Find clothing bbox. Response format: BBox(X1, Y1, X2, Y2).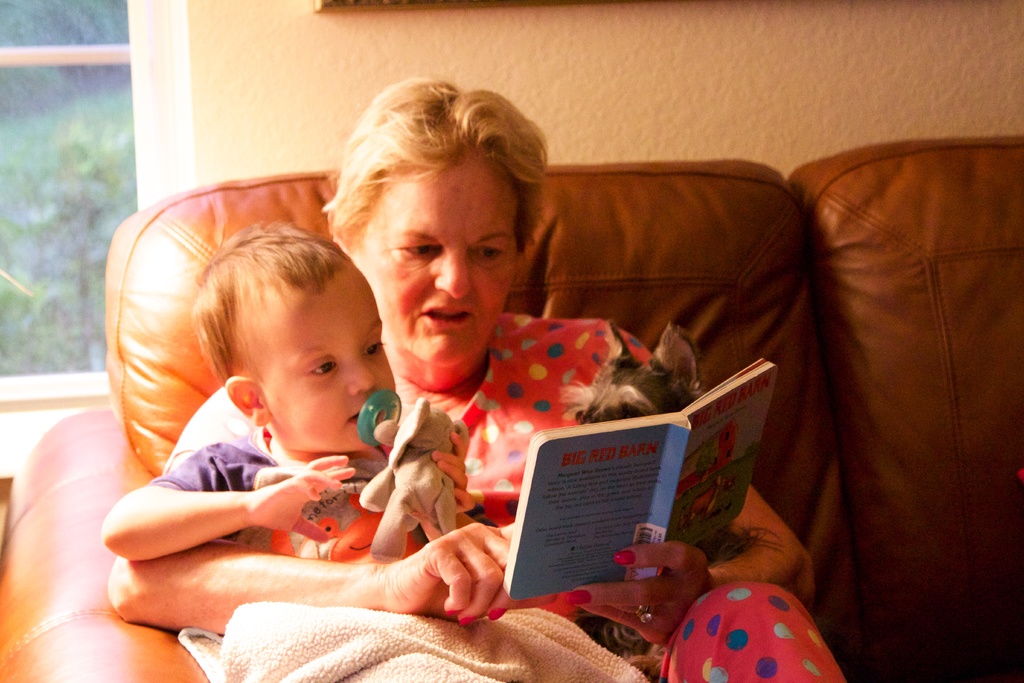
BBox(175, 294, 856, 682).
